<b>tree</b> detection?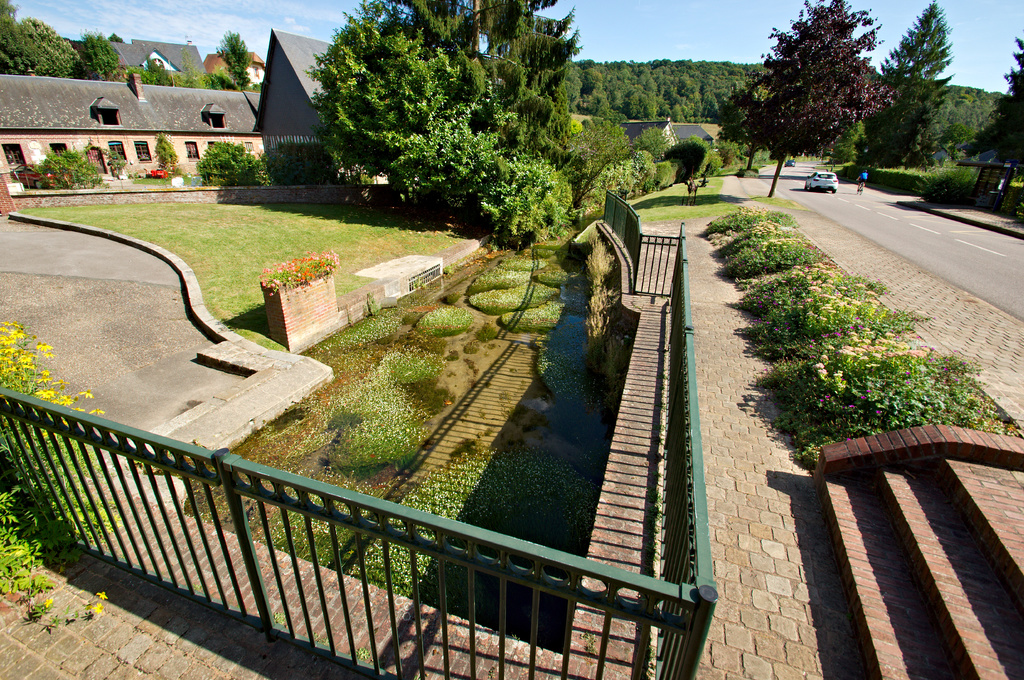
<region>0, 0, 24, 68</region>
